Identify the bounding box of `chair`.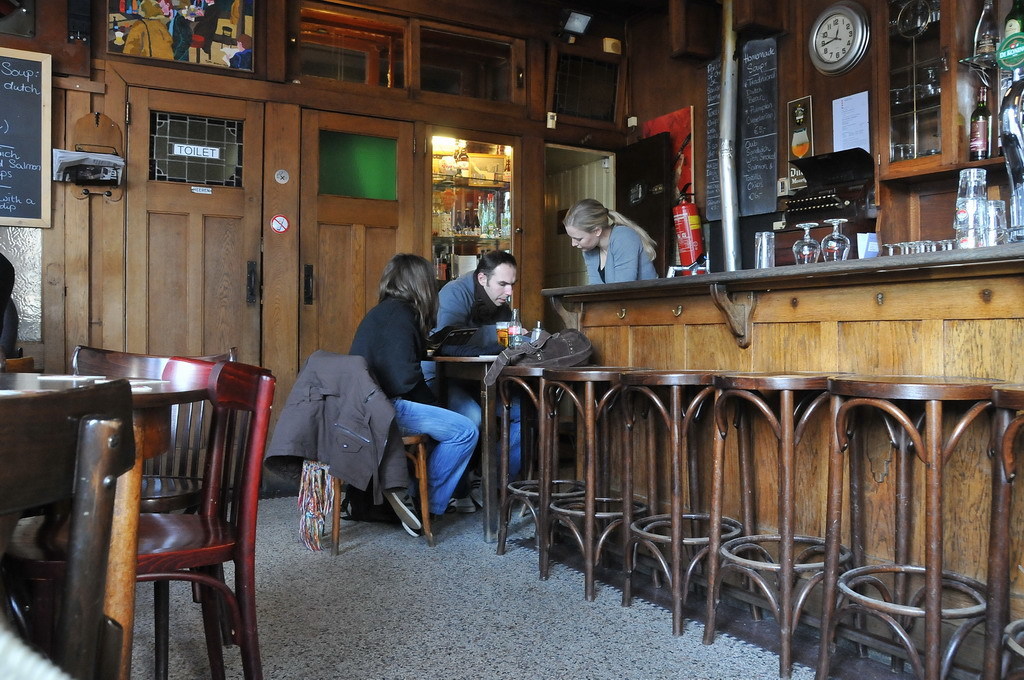
[64,347,174,383].
